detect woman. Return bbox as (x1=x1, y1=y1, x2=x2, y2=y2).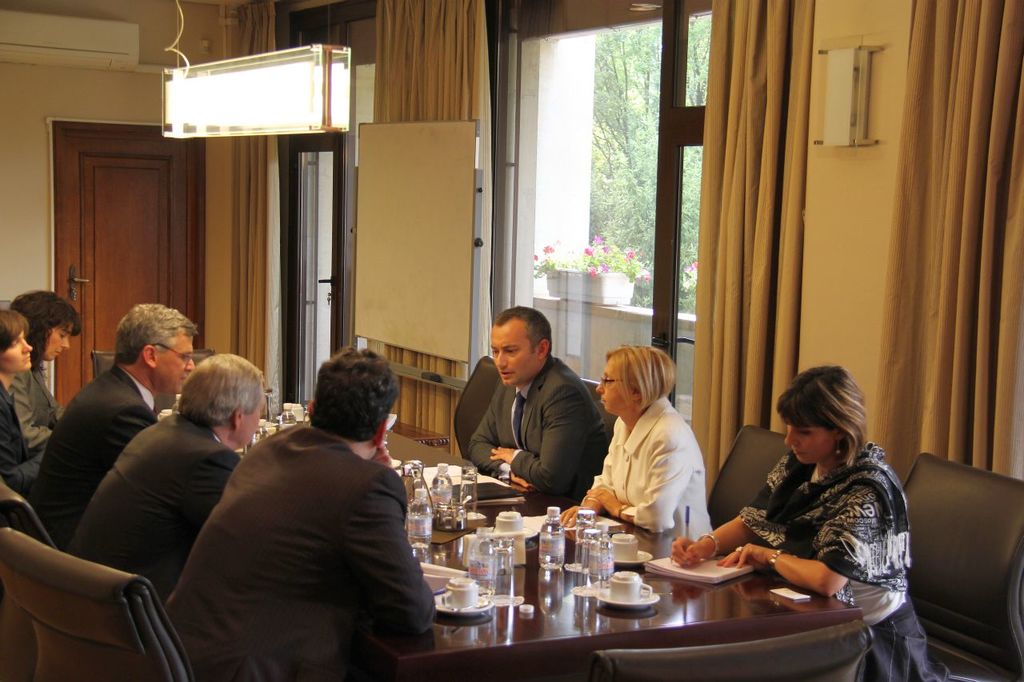
(x1=672, y1=362, x2=956, y2=681).
